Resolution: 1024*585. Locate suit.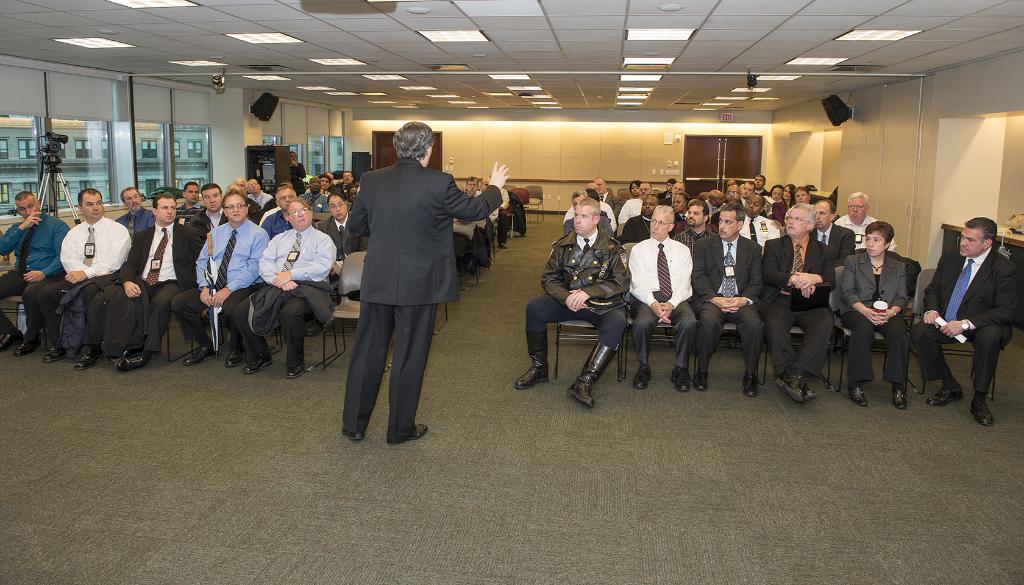
bbox(330, 121, 476, 451).
